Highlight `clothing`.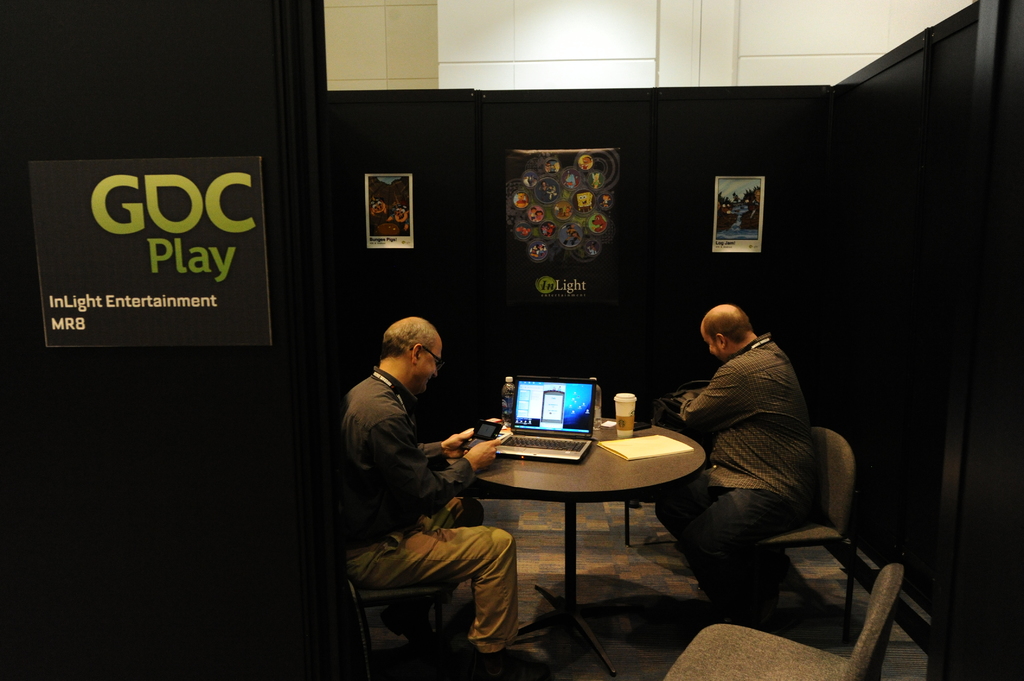
Highlighted region: [653, 331, 815, 623].
